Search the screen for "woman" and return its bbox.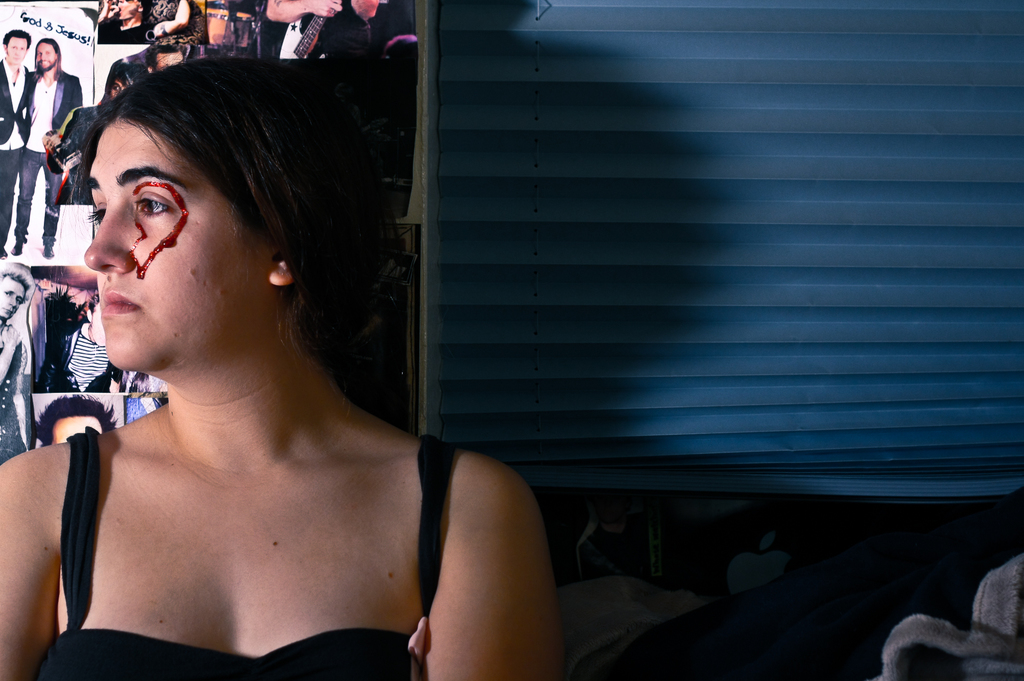
Found: crop(0, 56, 537, 680).
